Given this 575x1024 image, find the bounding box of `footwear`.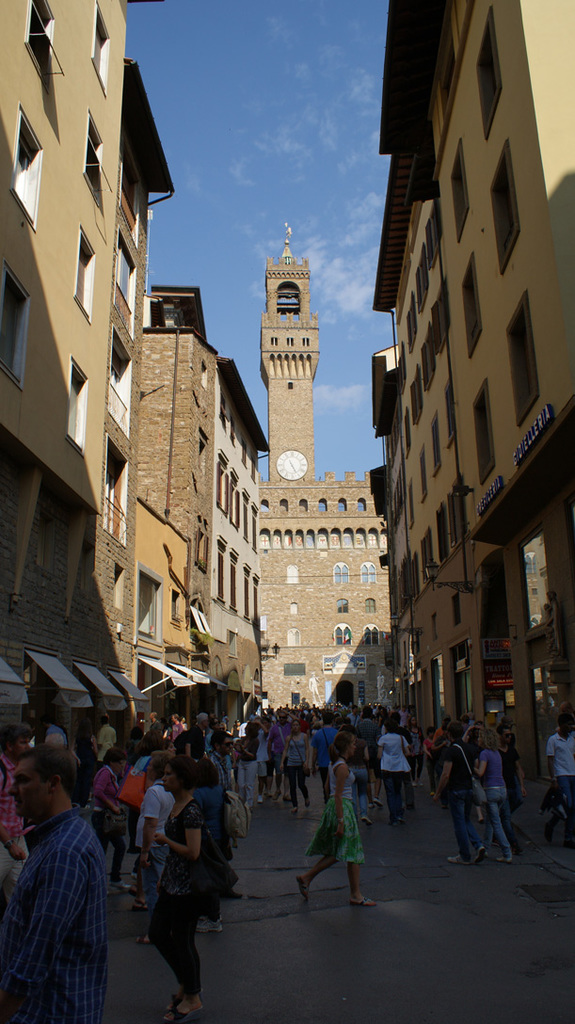
crop(563, 834, 574, 849).
